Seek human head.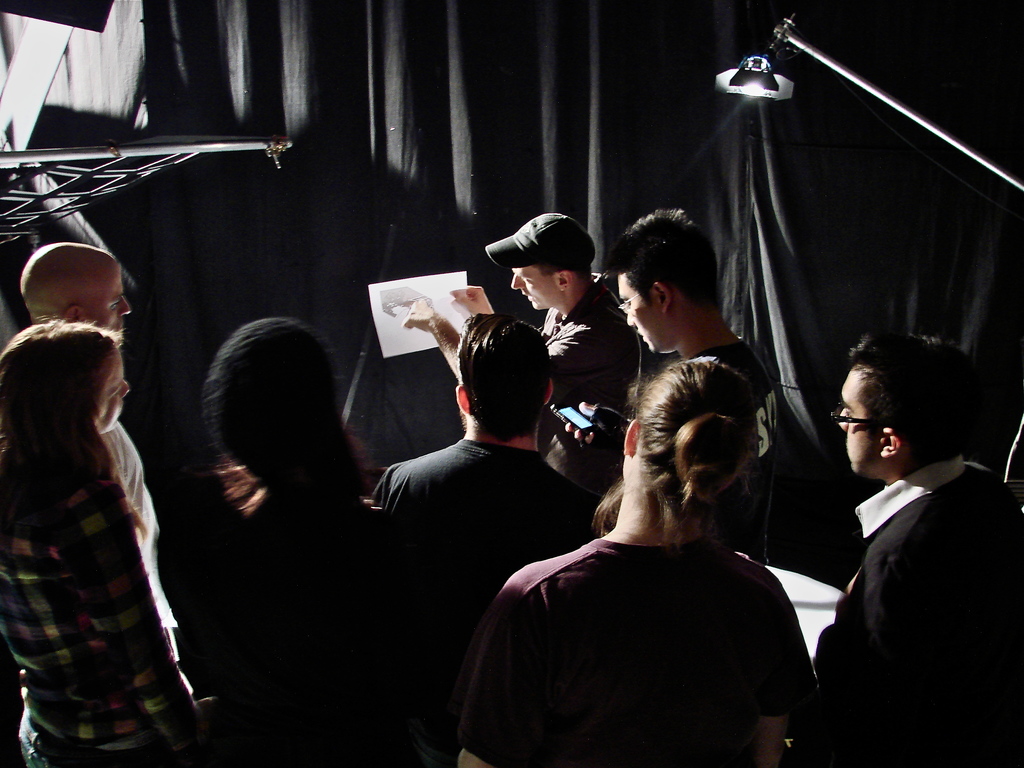
(595,207,726,354).
